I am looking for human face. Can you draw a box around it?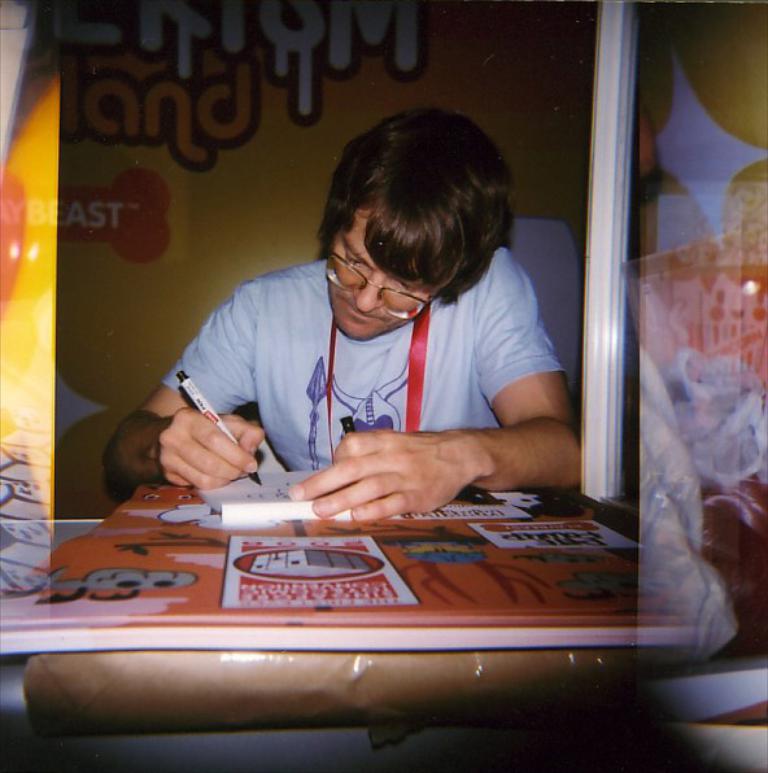
Sure, the bounding box is pyautogui.locateOnScreen(324, 211, 433, 336).
